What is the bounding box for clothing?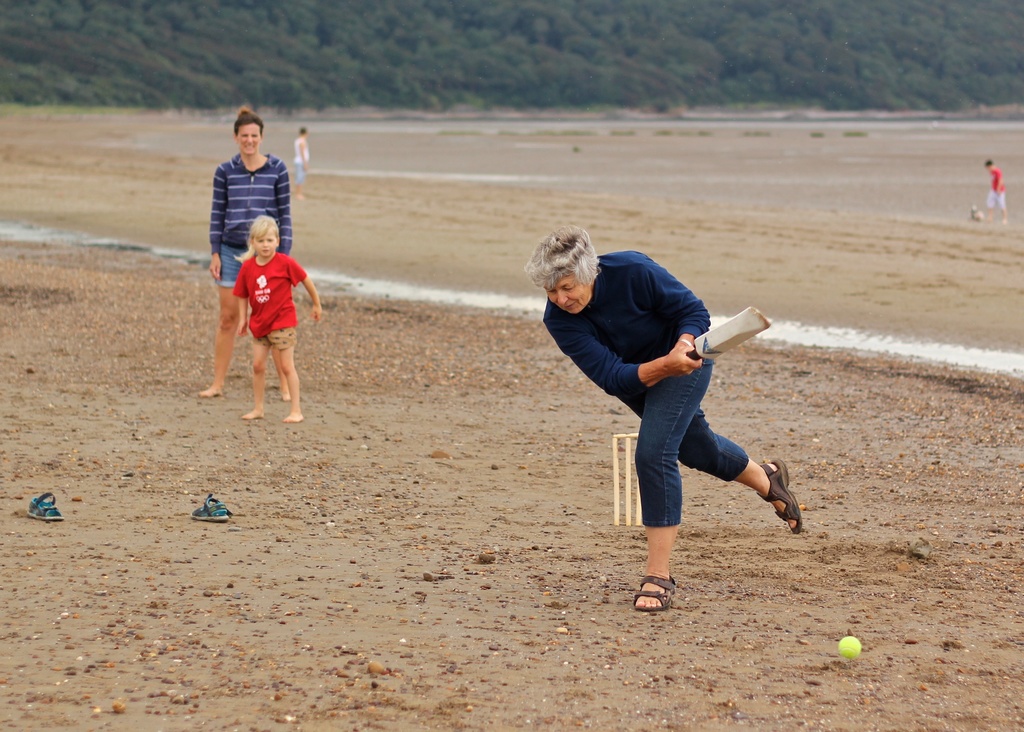
541:248:752:533.
